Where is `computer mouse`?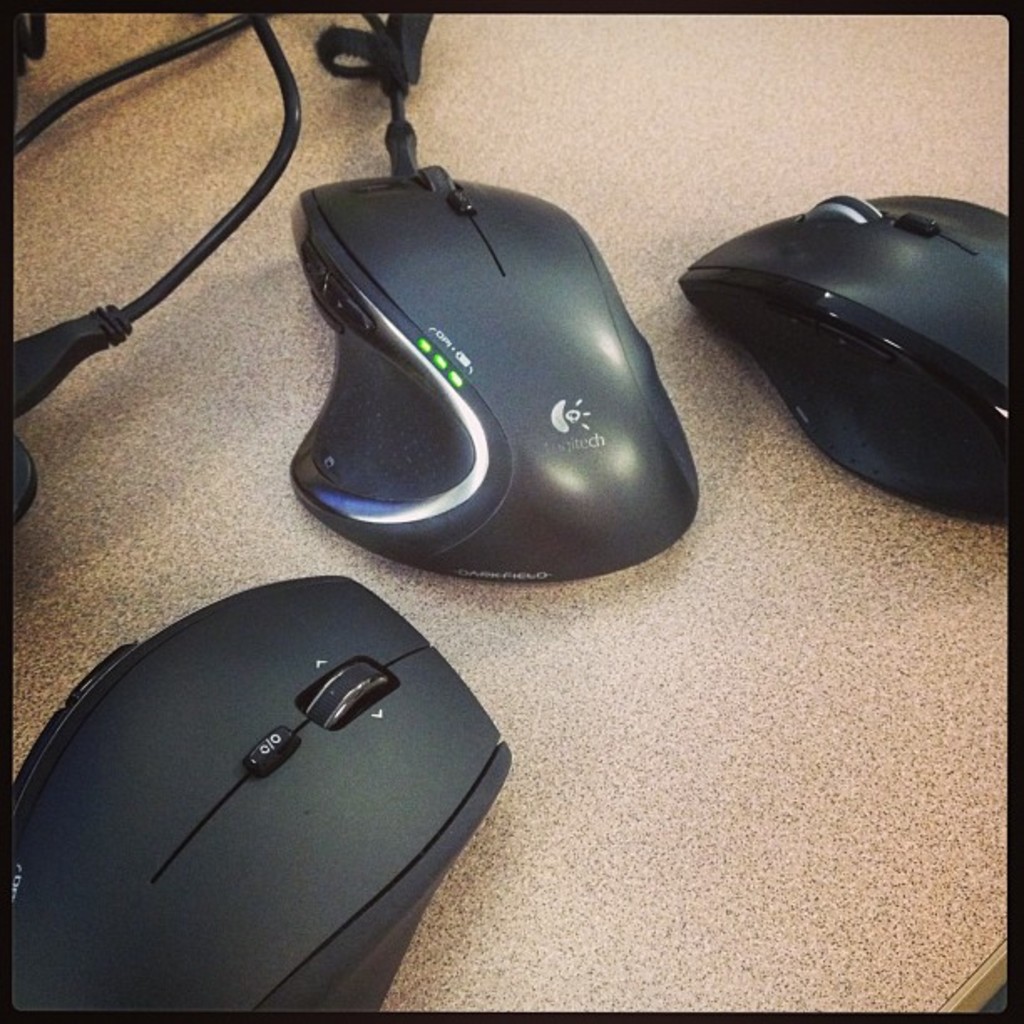
[296,144,706,581].
